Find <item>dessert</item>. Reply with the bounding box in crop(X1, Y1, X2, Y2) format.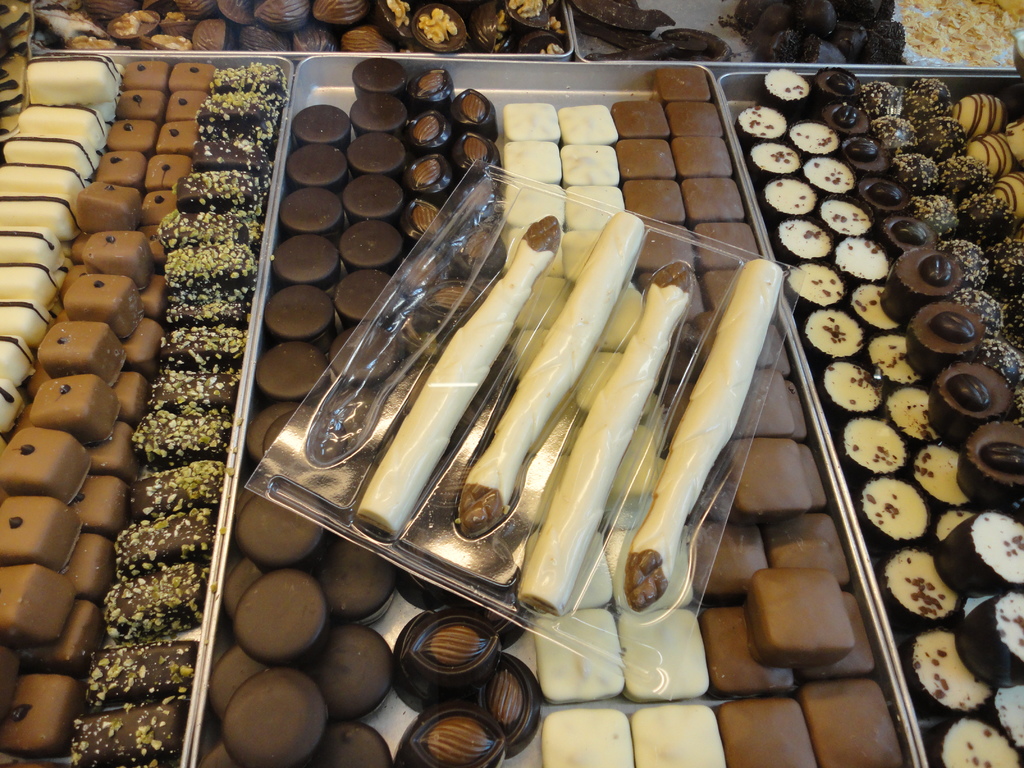
crop(39, 326, 118, 369).
